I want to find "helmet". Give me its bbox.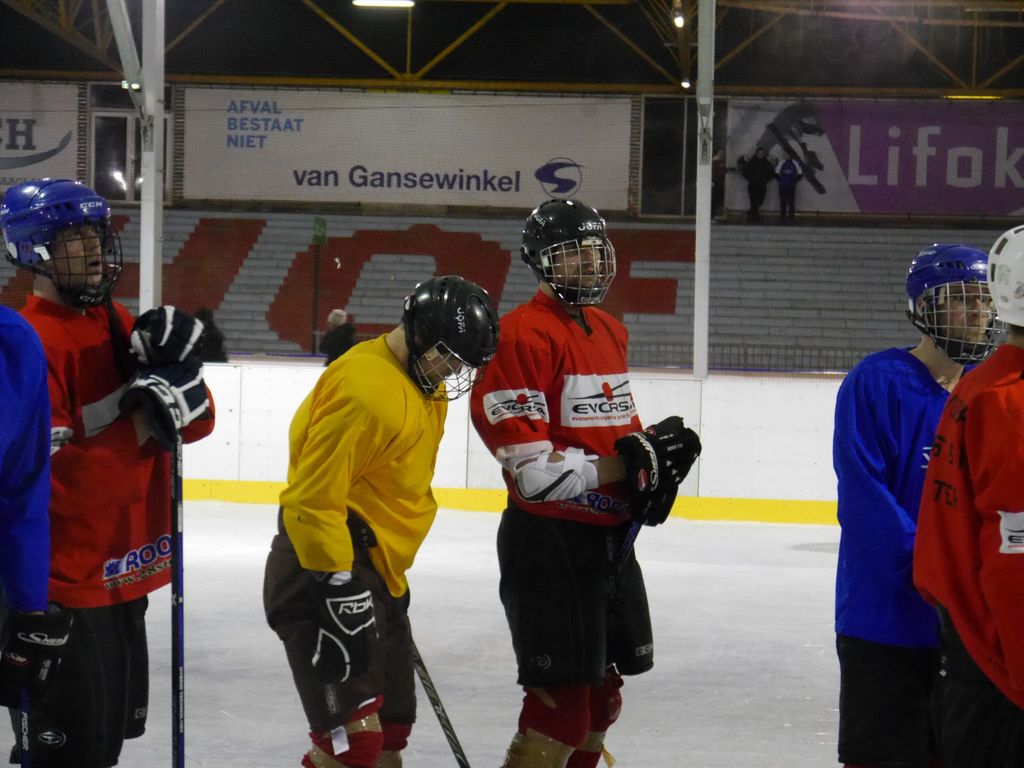
<box>0,180,126,311</box>.
